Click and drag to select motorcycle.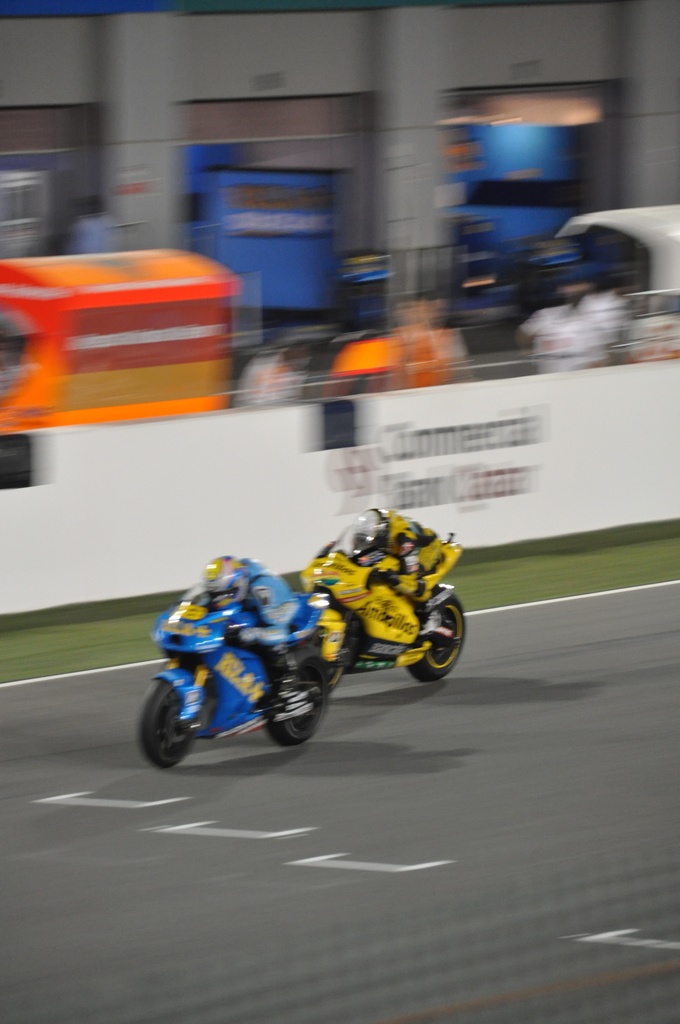
Selection: detection(309, 505, 472, 682).
